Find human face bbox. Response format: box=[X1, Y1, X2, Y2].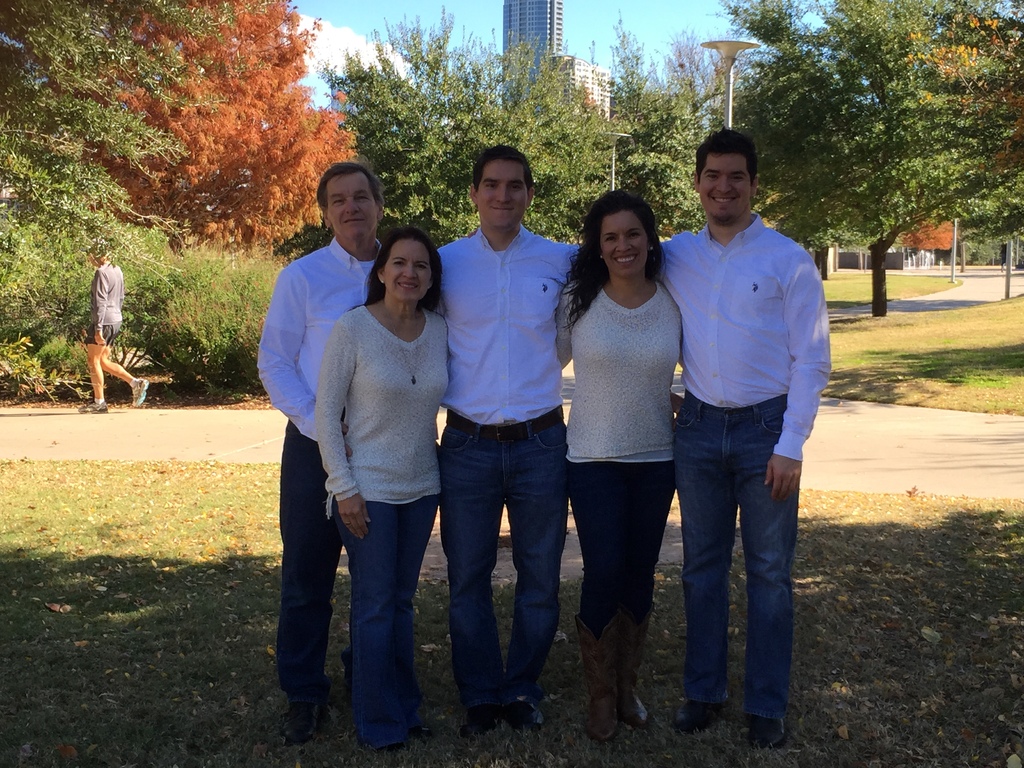
box=[598, 207, 653, 273].
